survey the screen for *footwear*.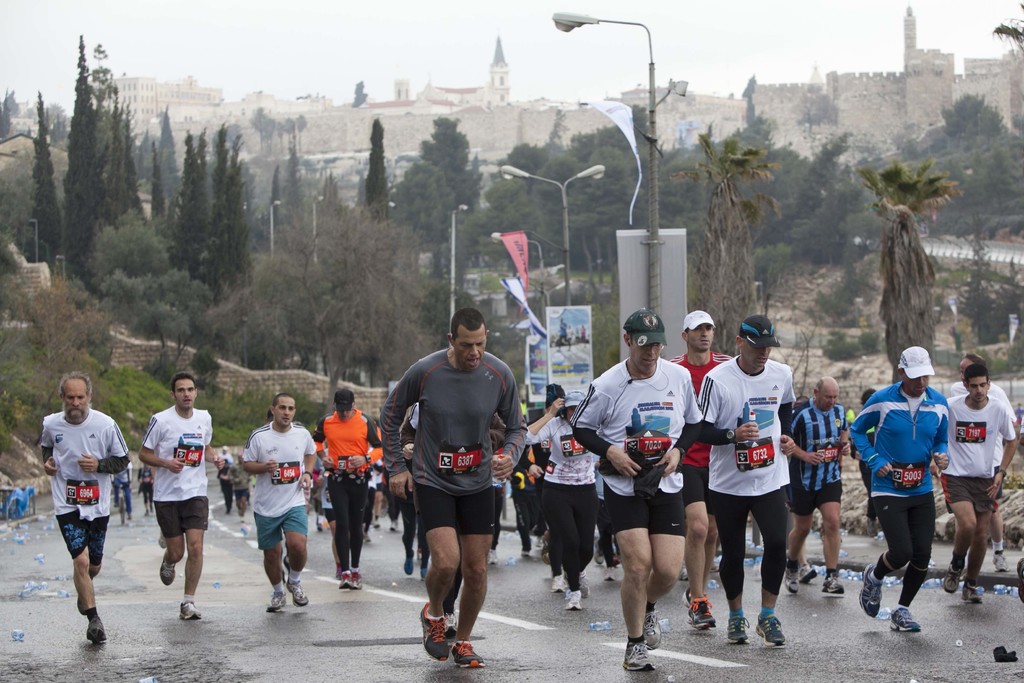
Survey found: x1=445, y1=607, x2=460, y2=641.
